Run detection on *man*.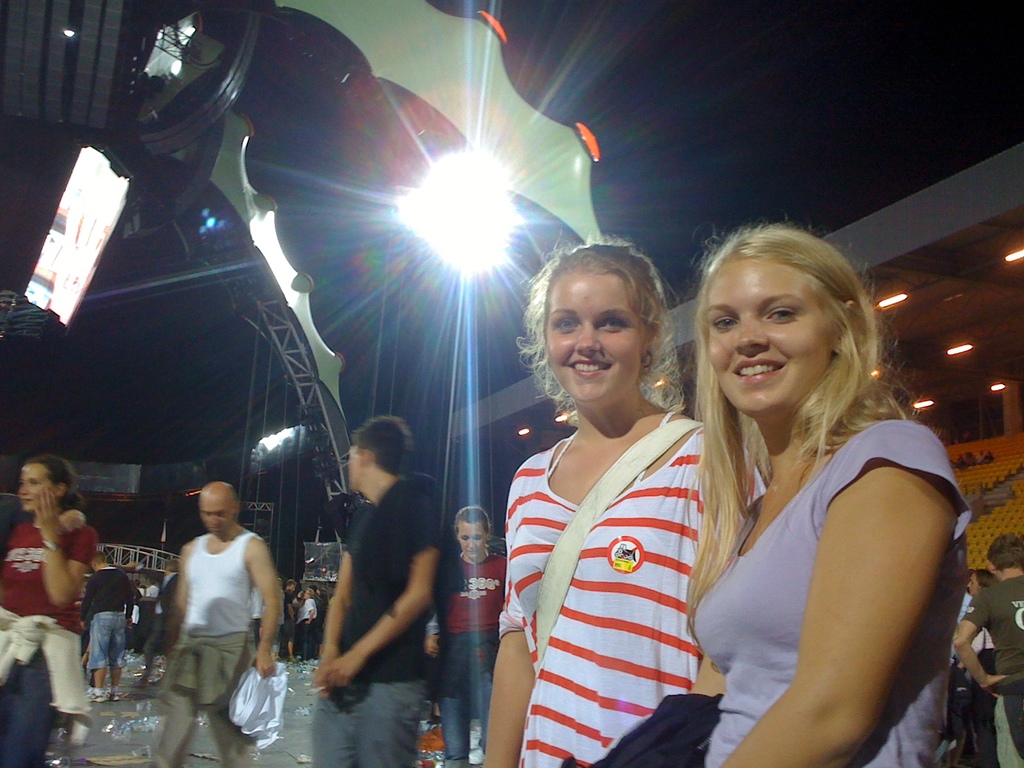
Result: detection(144, 479, 280, 767).
